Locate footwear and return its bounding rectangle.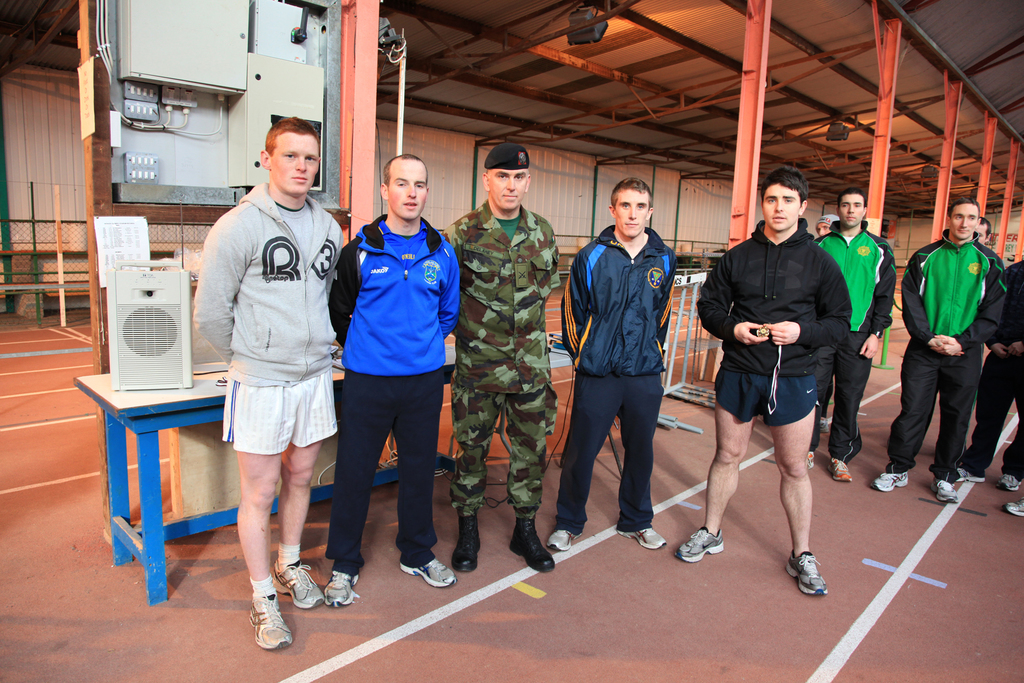
(x1=783, y1=547, x2=829, y2=600).
